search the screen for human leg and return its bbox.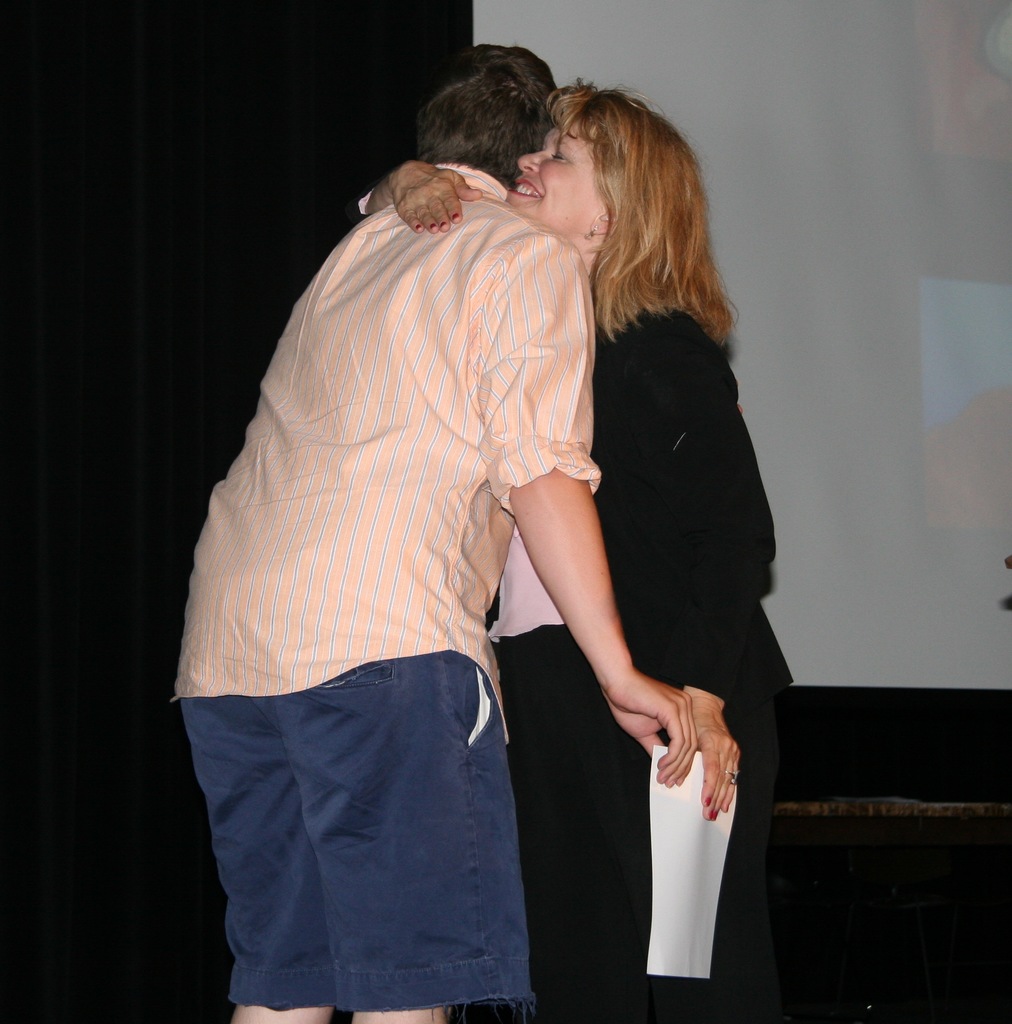
Found: 181, 624, 338, 1023.
